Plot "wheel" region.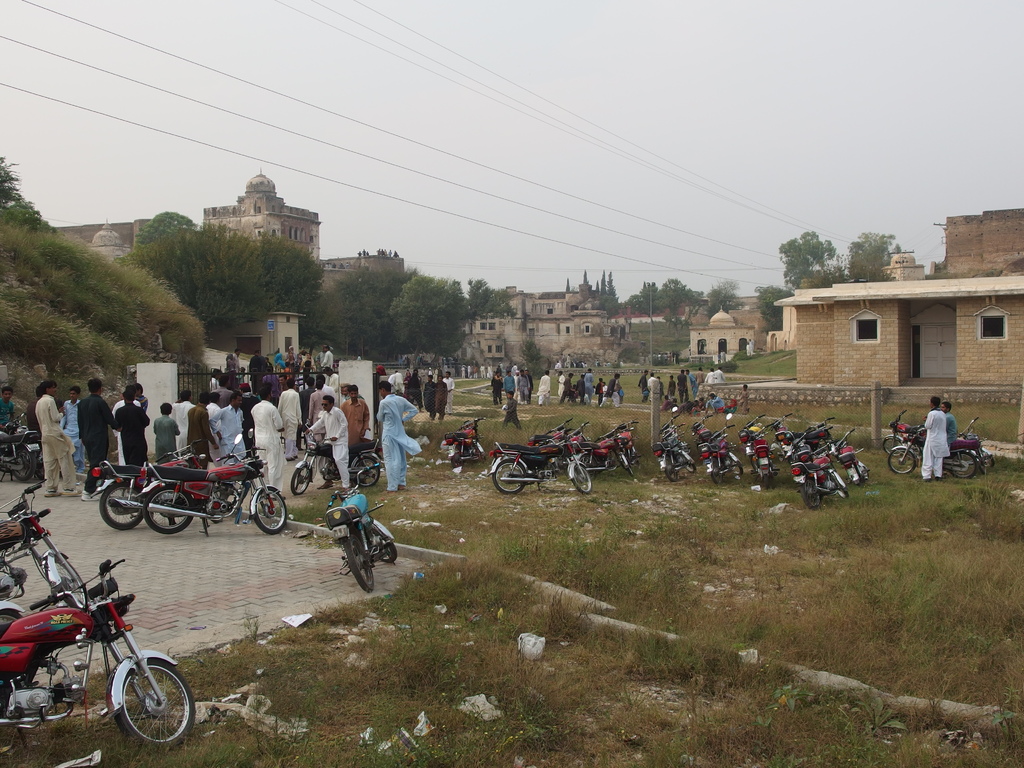
Plotted at region(668, 456, 681, 480).
